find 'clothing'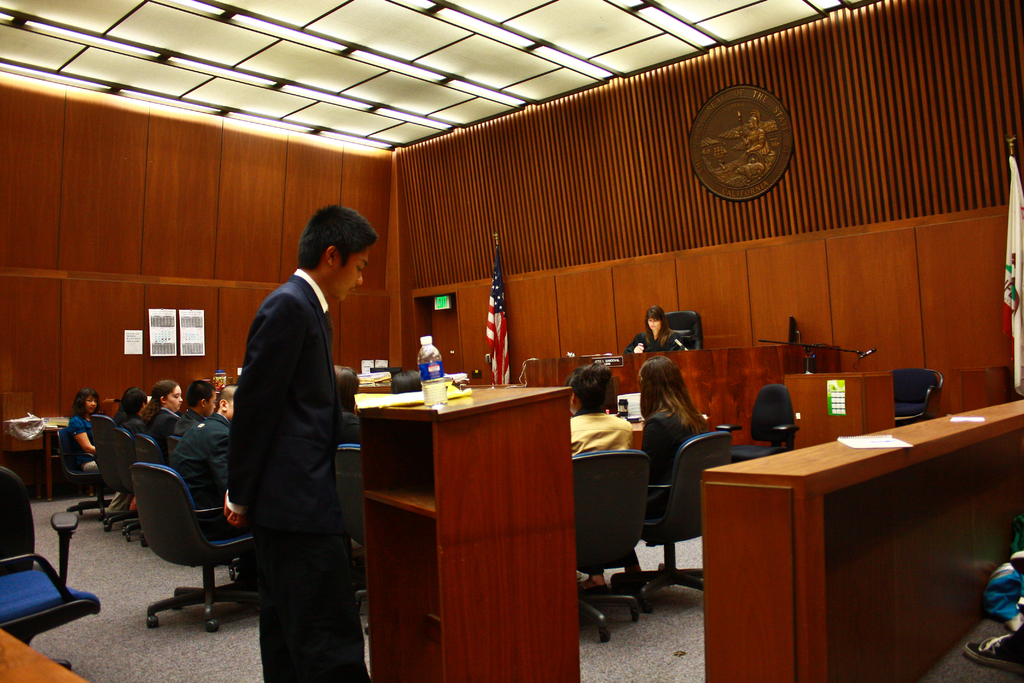
region(160, 414, 232, 511)
